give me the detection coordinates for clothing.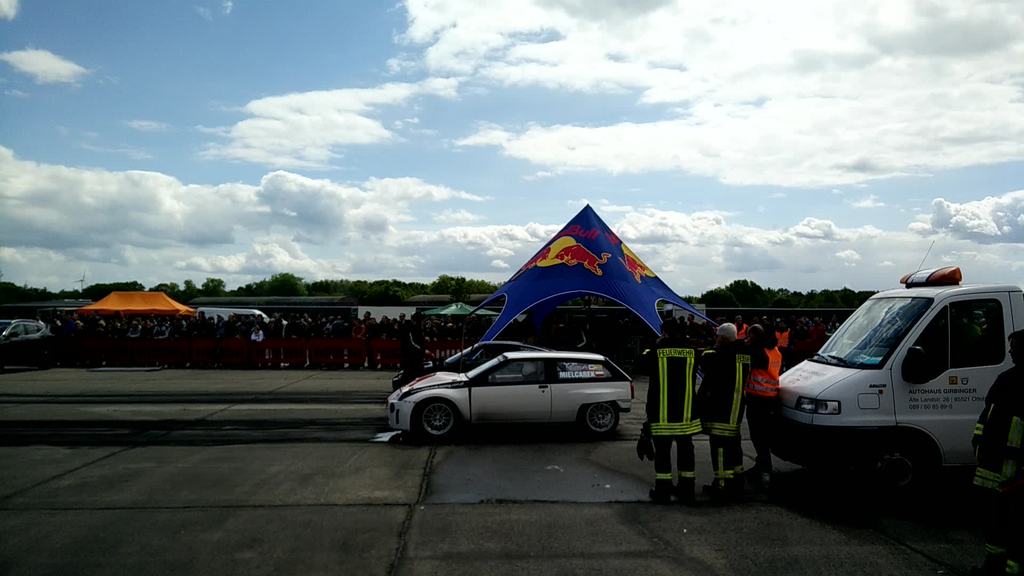
rect(739, 338, 785, 456).
